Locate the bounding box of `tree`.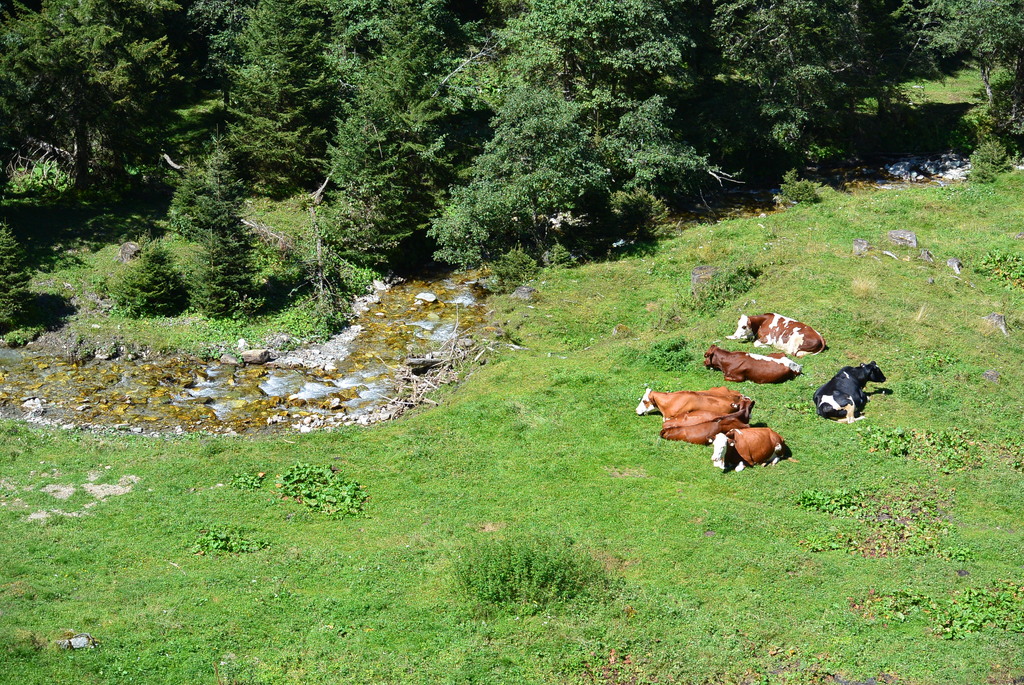
Bounding box: [left=0, top=217, right=31, bottom=335].
